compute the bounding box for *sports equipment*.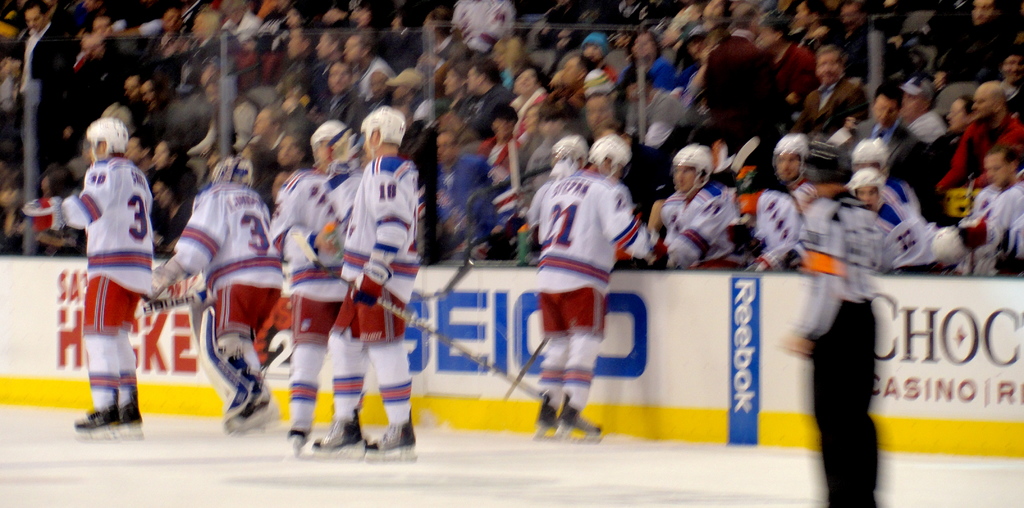
l=798, t=139, r=847, b=194.
